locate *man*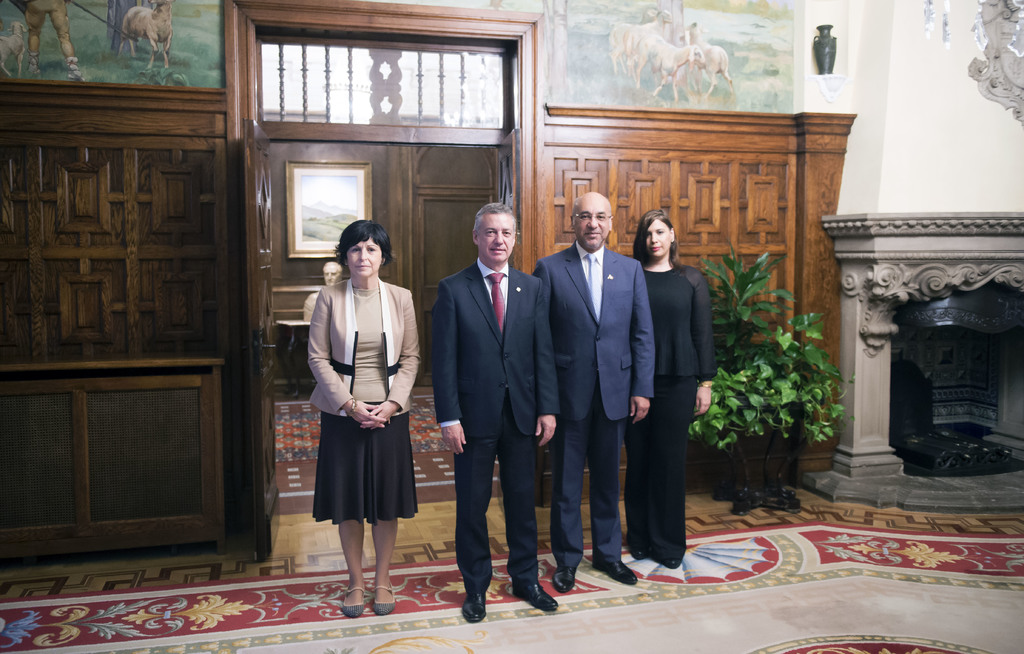
[300,253,342,325]
